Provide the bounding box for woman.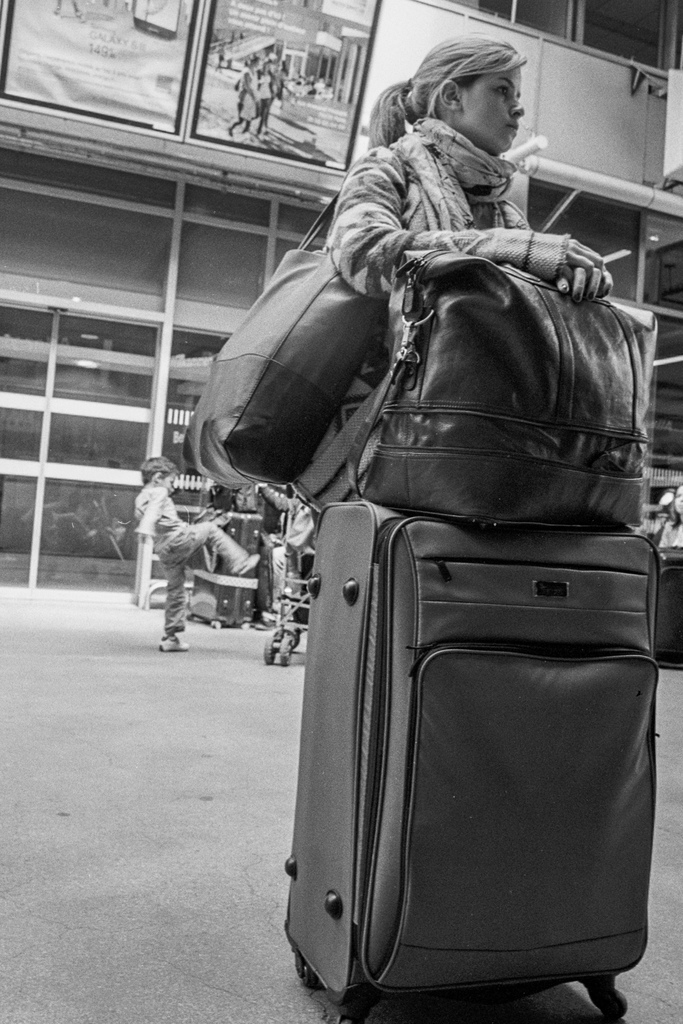
[225, 54, 266, 138].
